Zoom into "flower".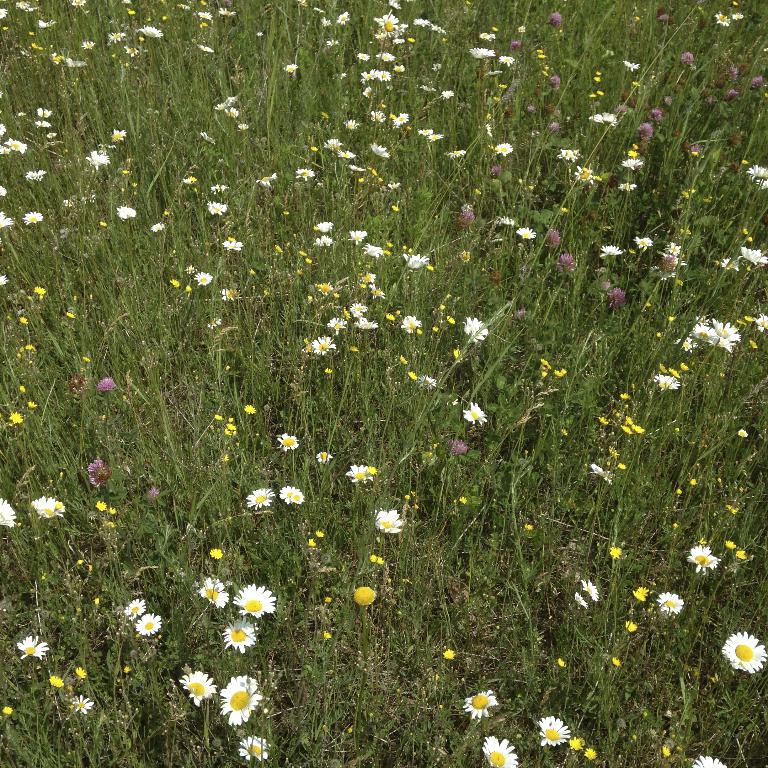
Zoom target: bbox=[737, 428, 748, 439].
